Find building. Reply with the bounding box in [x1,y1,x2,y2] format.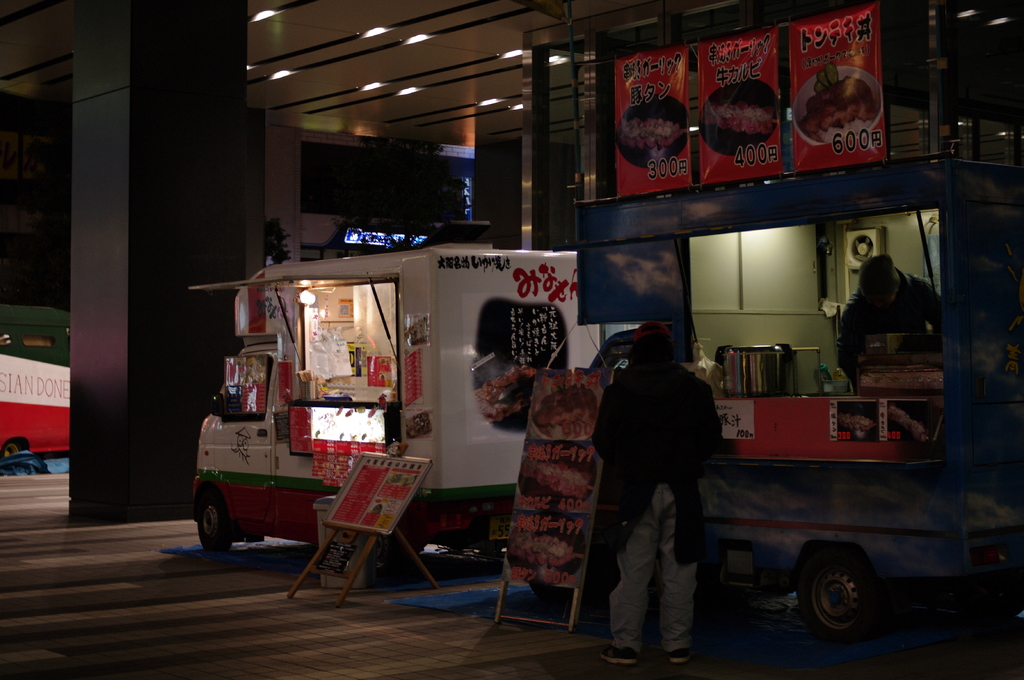
[0,0,1023,679].
